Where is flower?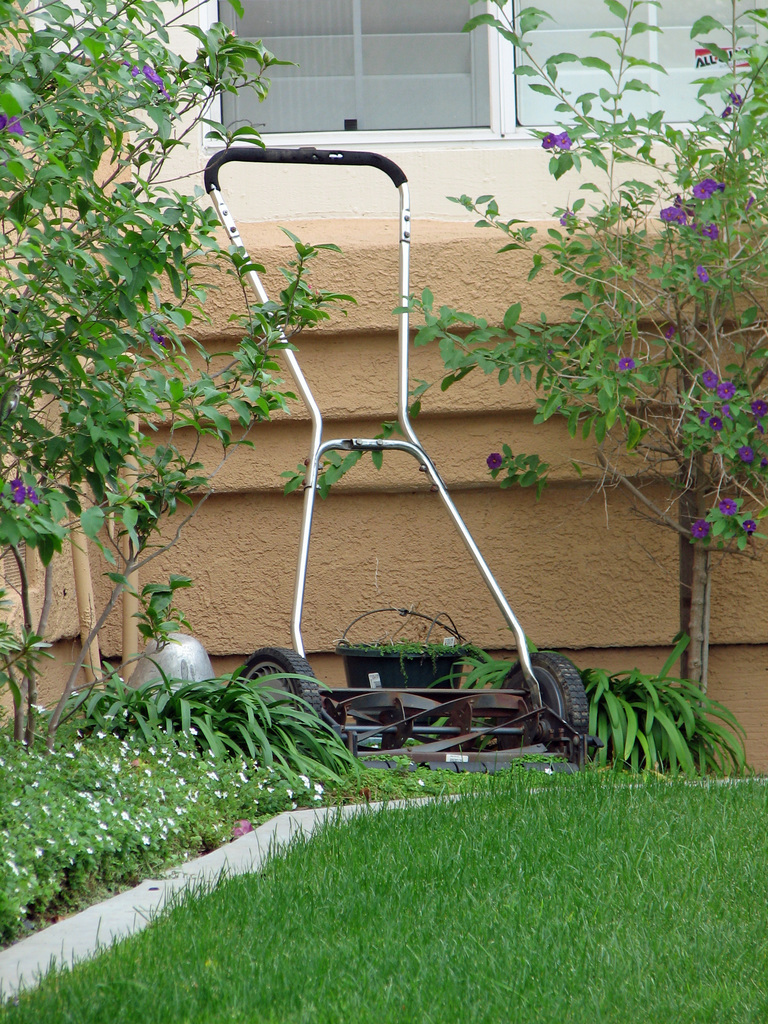
717, 104, 733, 118.
